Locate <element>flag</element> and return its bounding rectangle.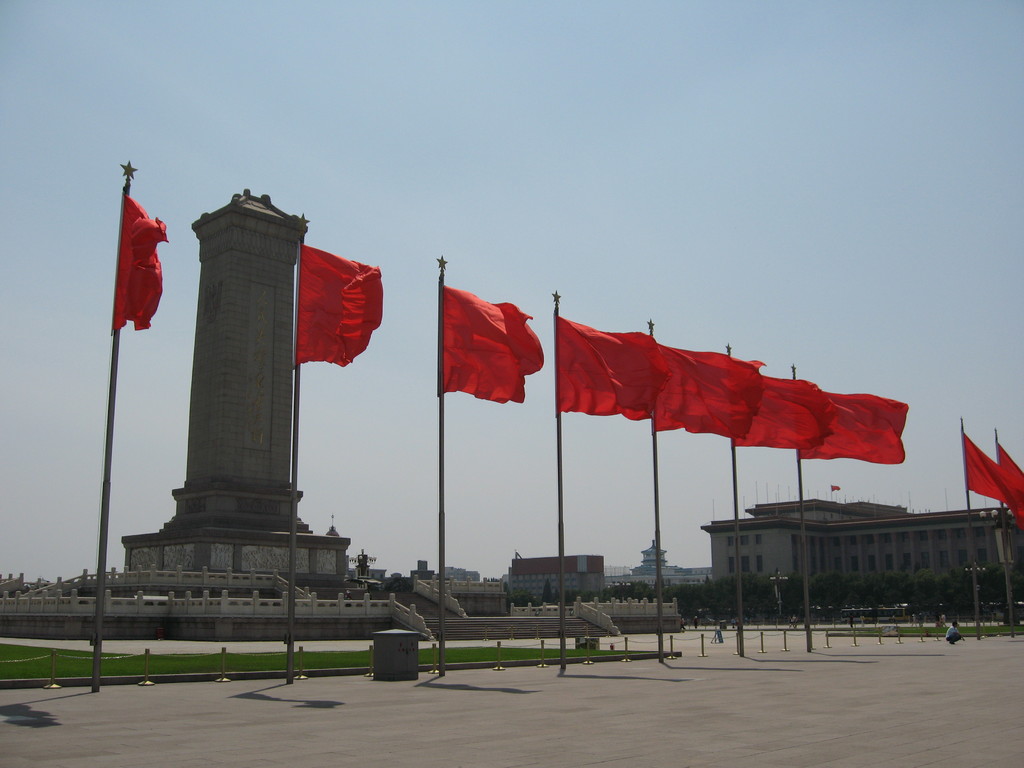
bbox(109, 195, 173, 337).
